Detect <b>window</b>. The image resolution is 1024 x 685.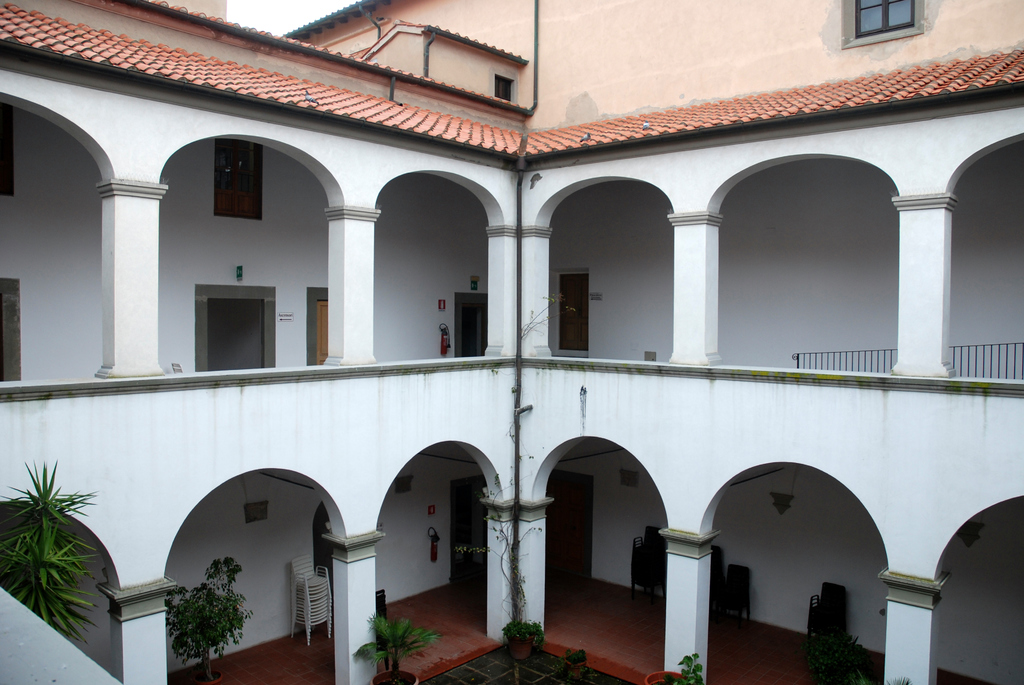
Rect(0, 101, 20, 196).
